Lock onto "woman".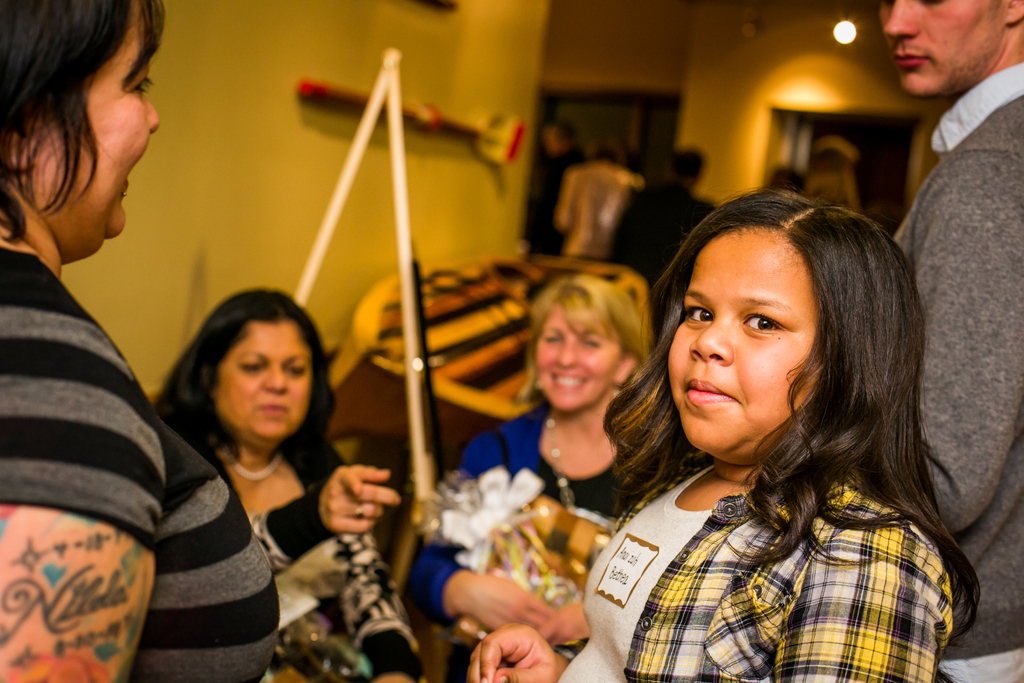
Locked: rect(150, 289, 422, 682).
